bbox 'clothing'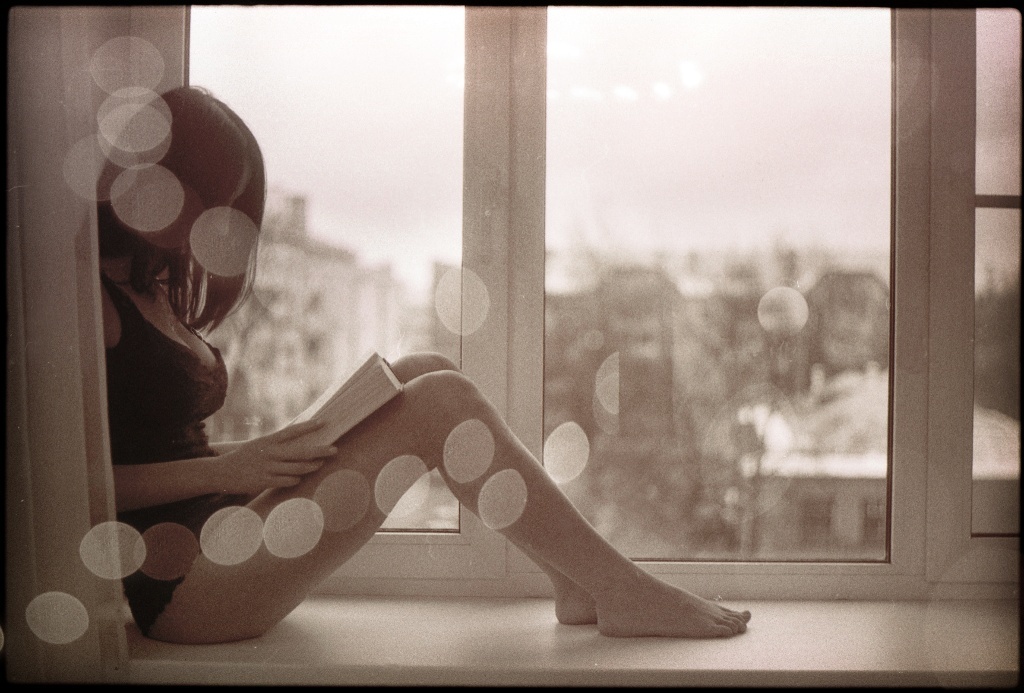
l=84, t=256, r=258, b=638
